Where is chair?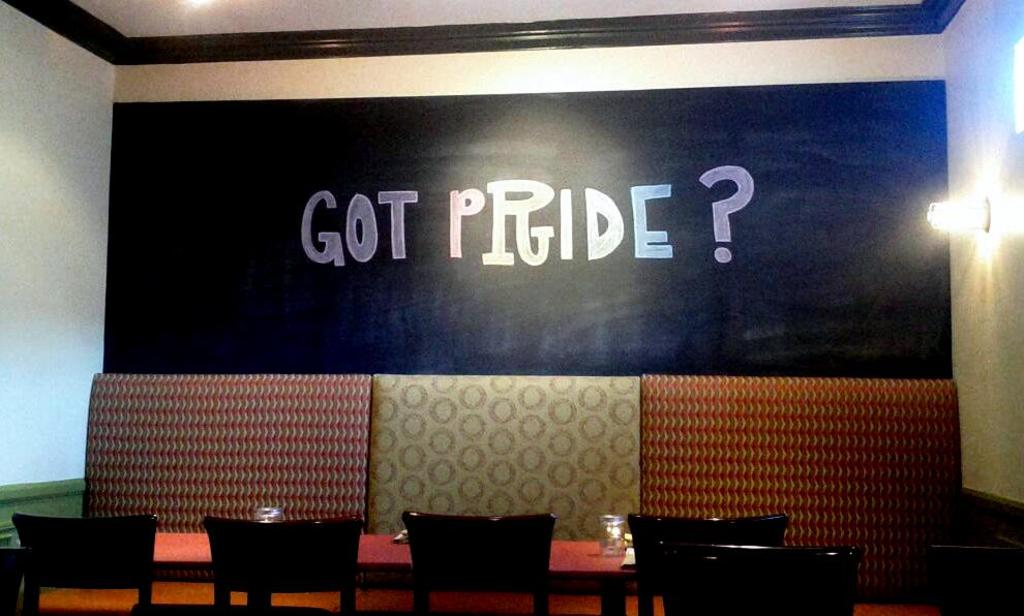
bbox=[625, 507, 791, 615].
